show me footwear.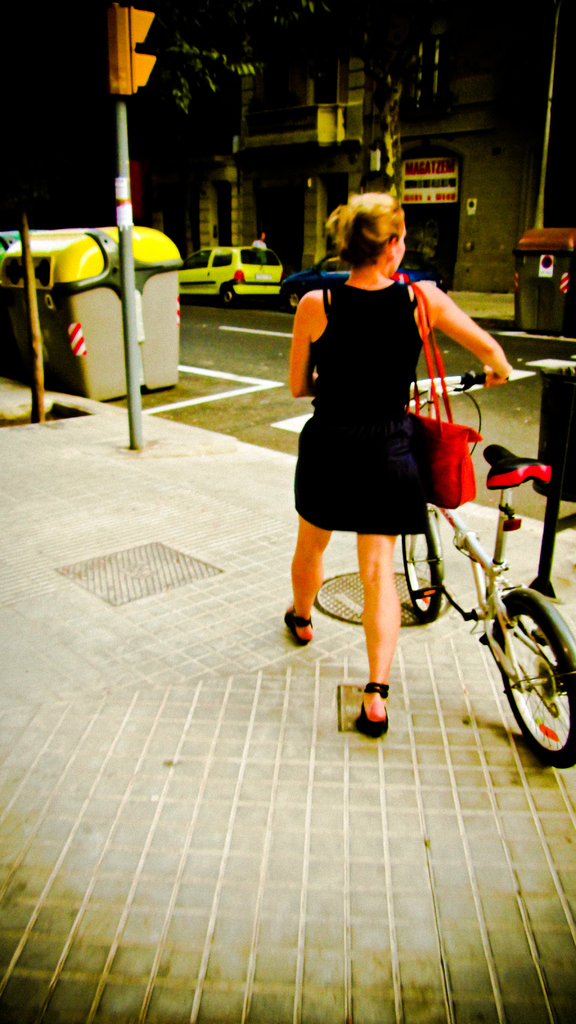
footwear is here: (342,679,403,739).
